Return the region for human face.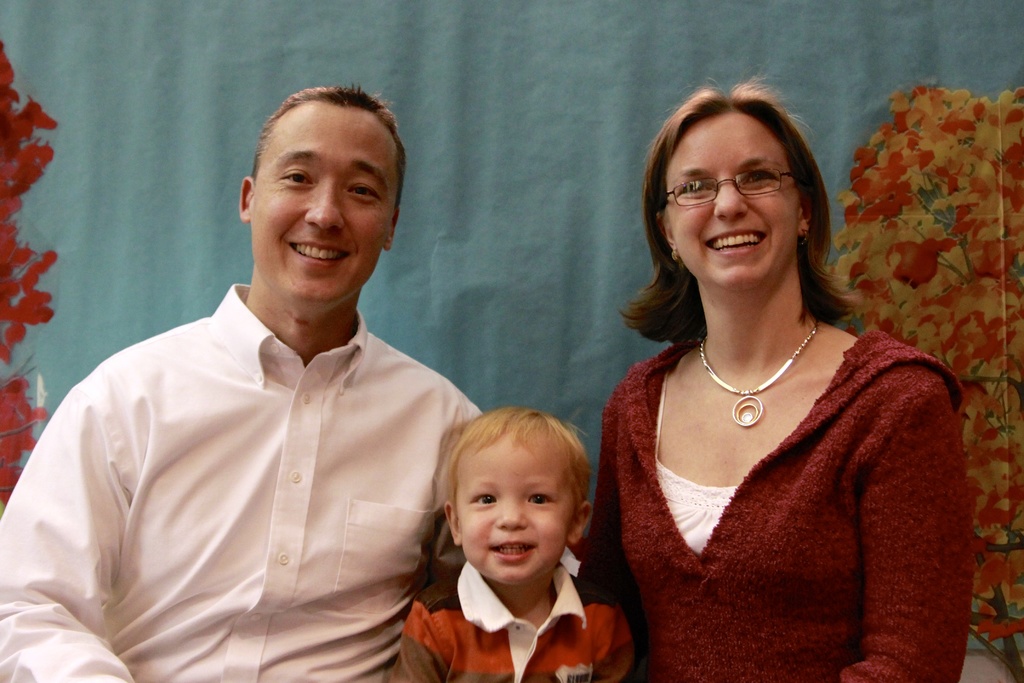
(left=671, top=114, right=801, bottom=285).
